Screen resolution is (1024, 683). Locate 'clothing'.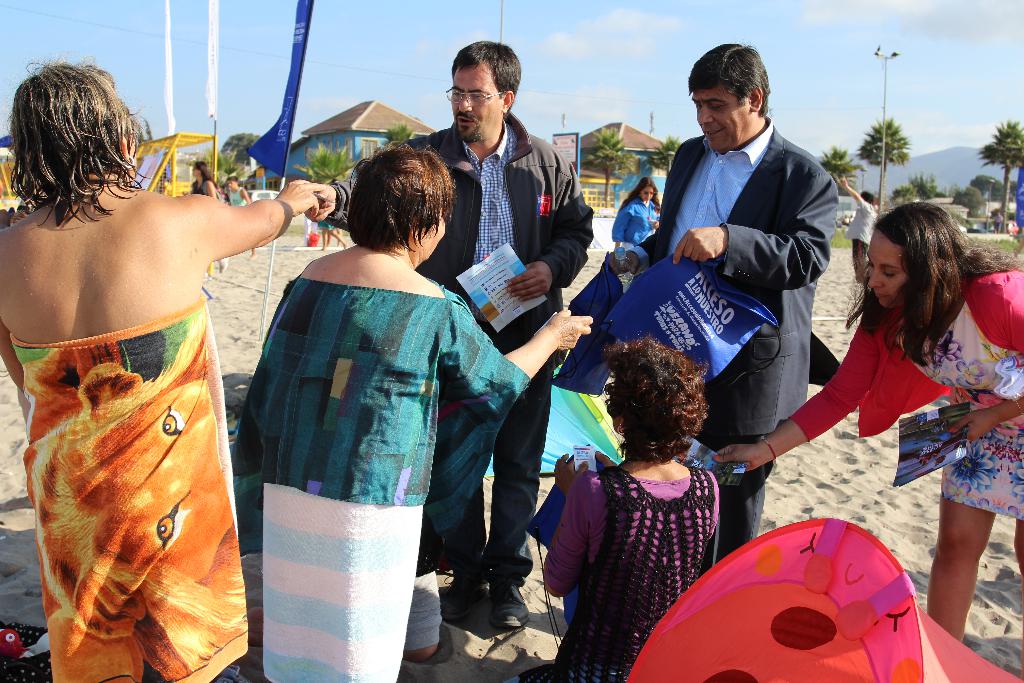
(x1=539, y1=459, x2=717, y2=682).
